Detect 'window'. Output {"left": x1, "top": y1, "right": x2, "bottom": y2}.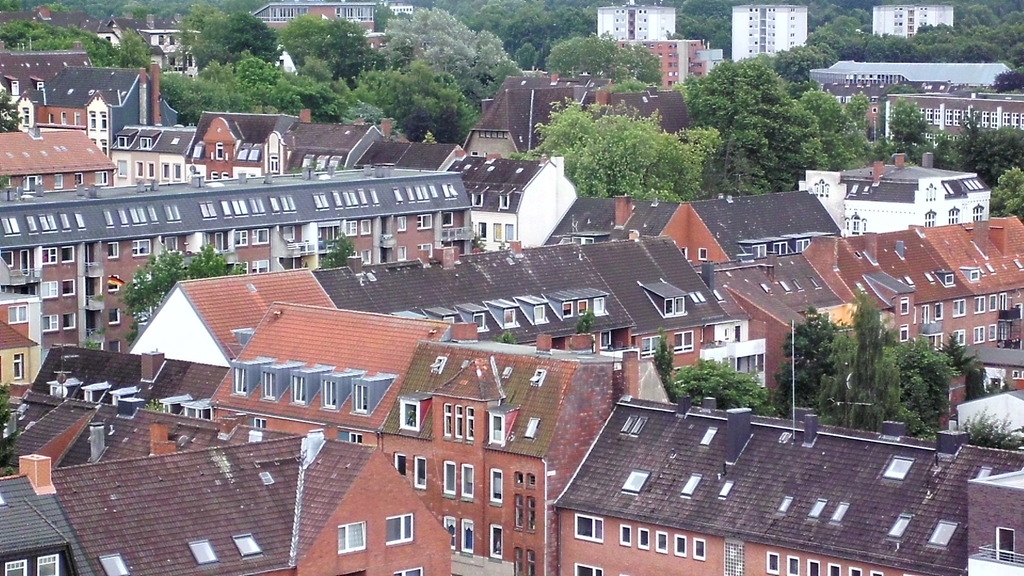
{"left": 385, "top": 513, "right": 417, "bottom": 550}.
